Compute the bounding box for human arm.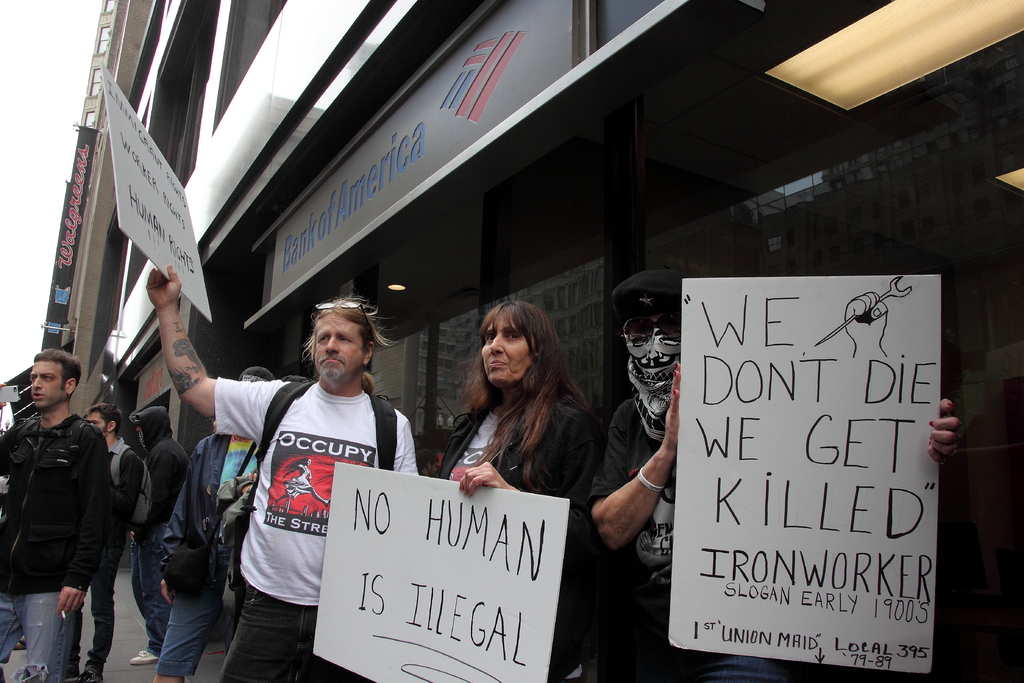
(x1=453, y1=415, x2=603, y2=559).
